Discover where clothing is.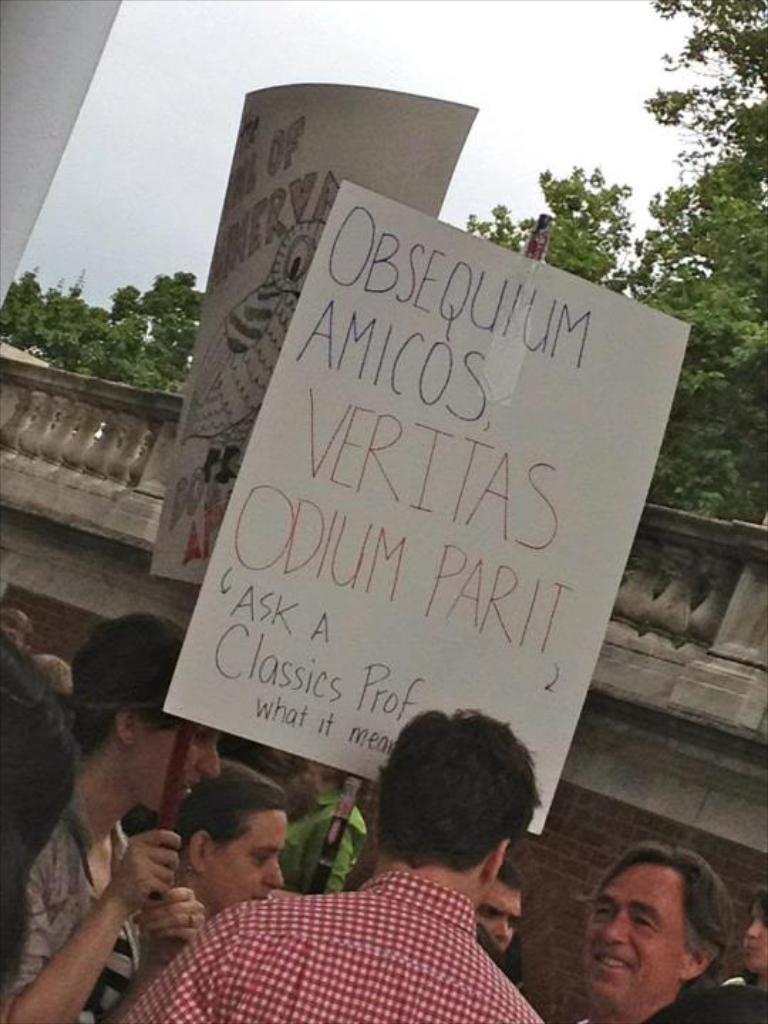
Discovered at BBox(17, 762, 172, 1023).
